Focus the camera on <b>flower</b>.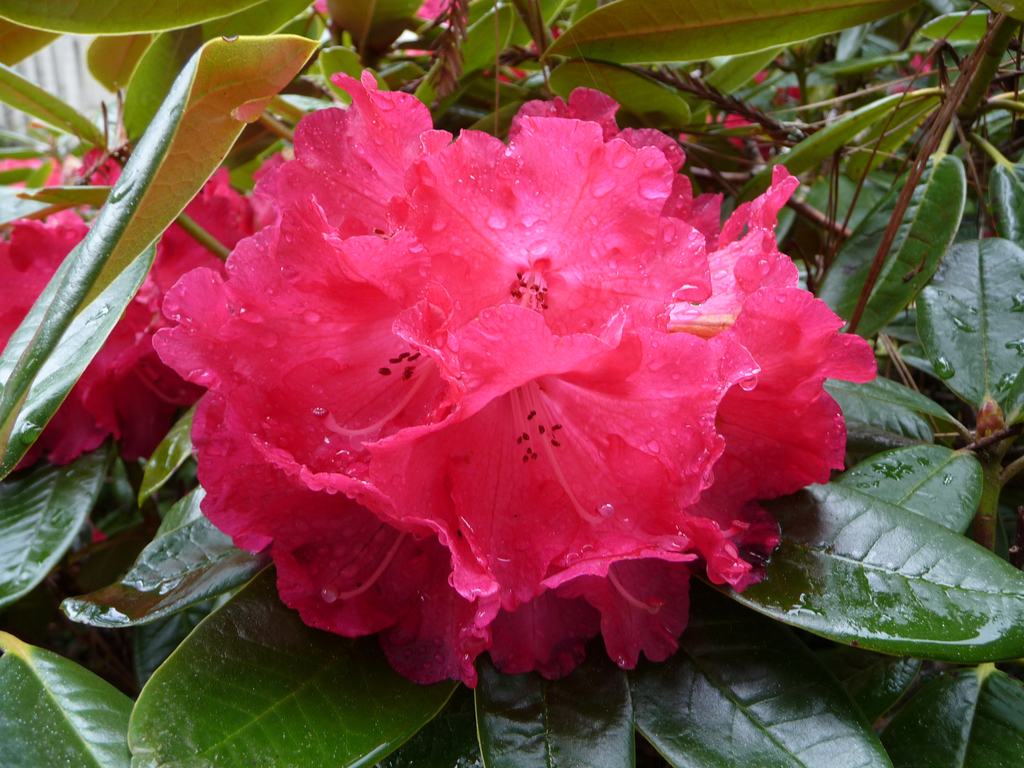
Focus region: [x1=143, y1=90, x2=877, y2=648].
